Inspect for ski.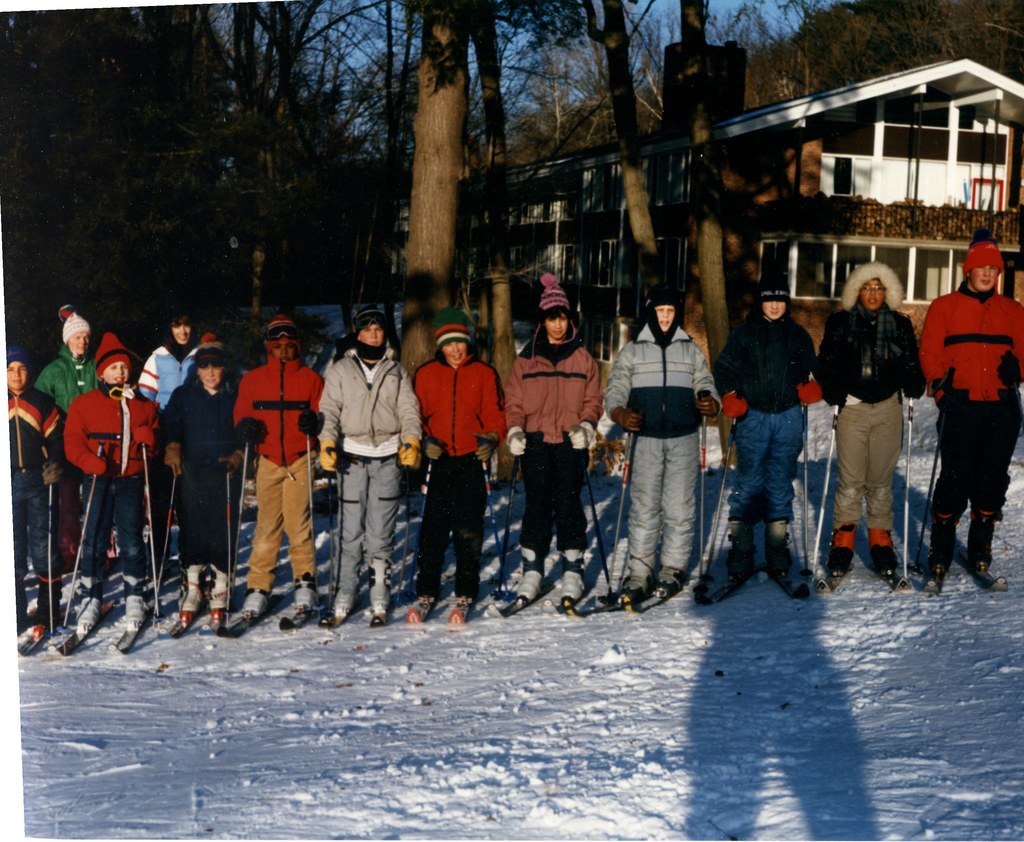
Inspection: {"left": 876, "top": 566, "right": 916, "bottom": 594}.
